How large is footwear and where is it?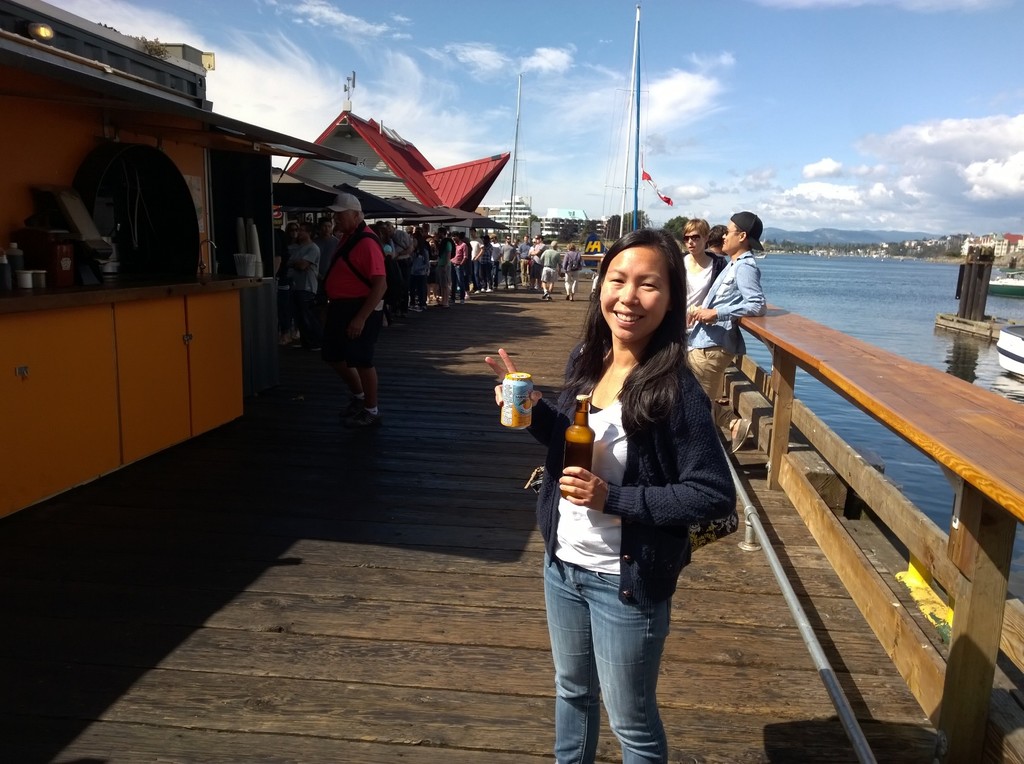
Bounding box: bbox=[731, 417, 752, 451].
